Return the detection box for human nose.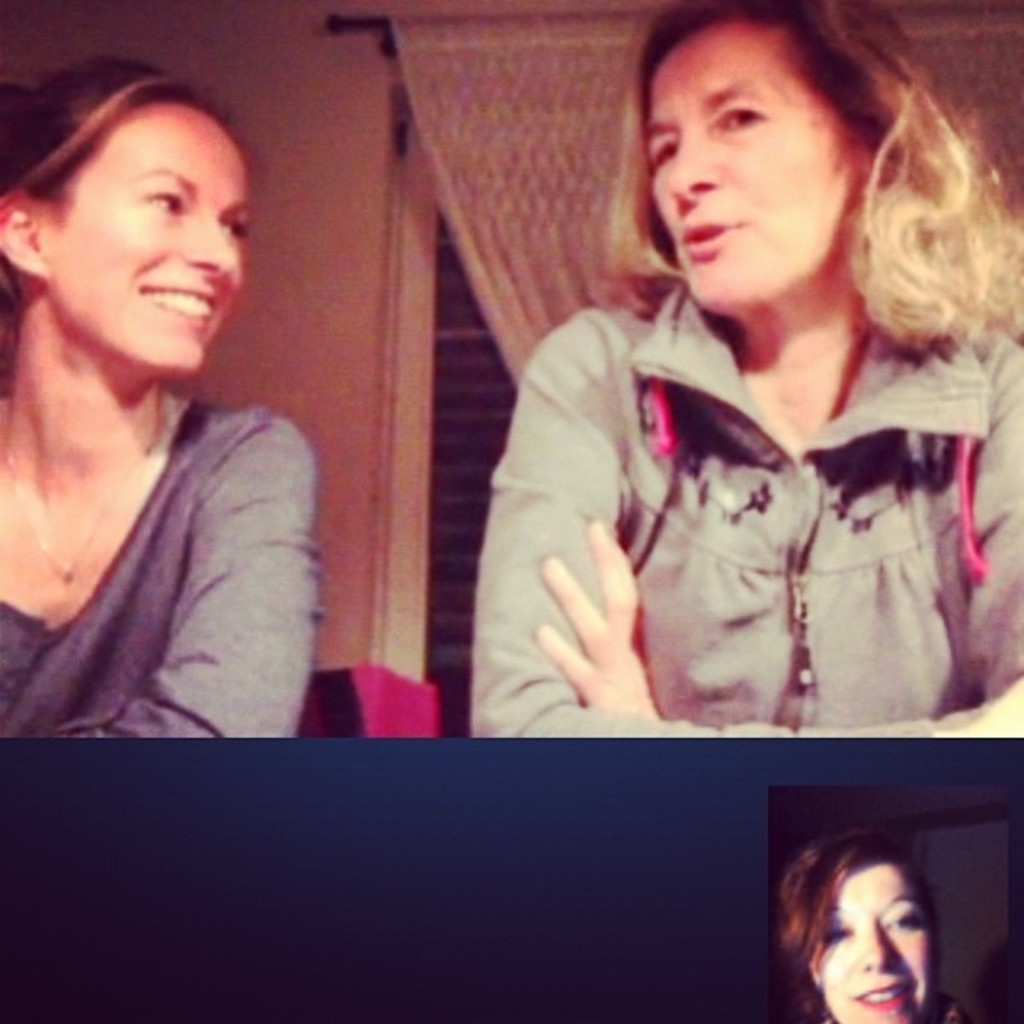
detection(177, 218, 243, 276).
